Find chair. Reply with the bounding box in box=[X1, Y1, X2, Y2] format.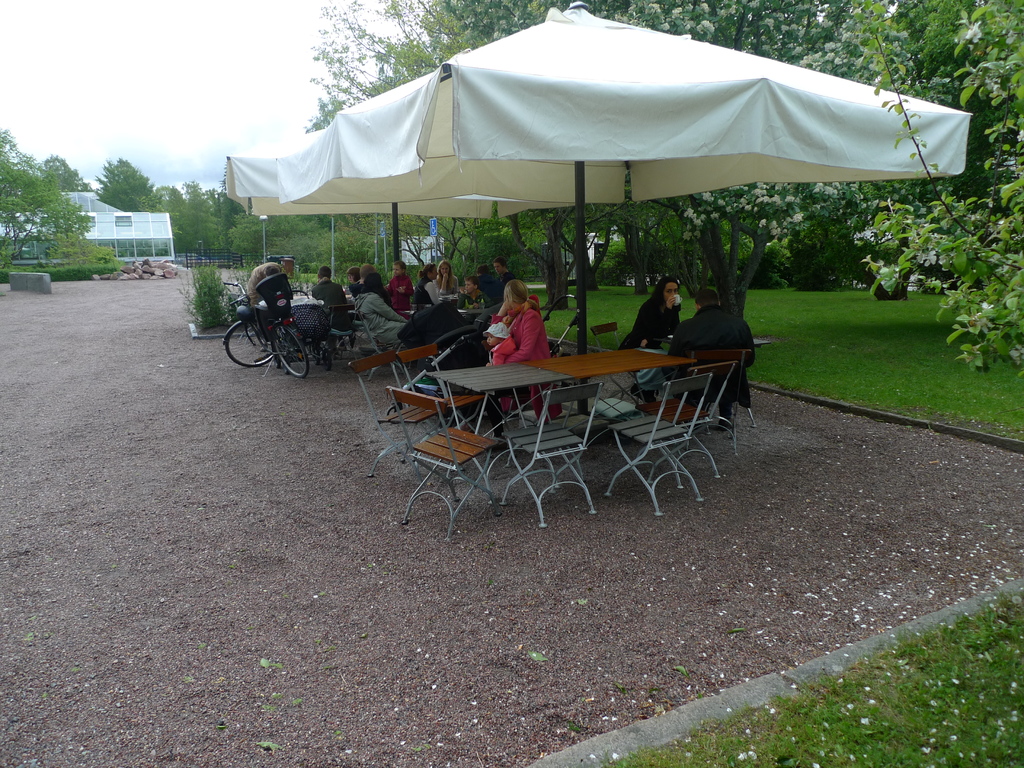
box=[671, 352, 747, 451].
